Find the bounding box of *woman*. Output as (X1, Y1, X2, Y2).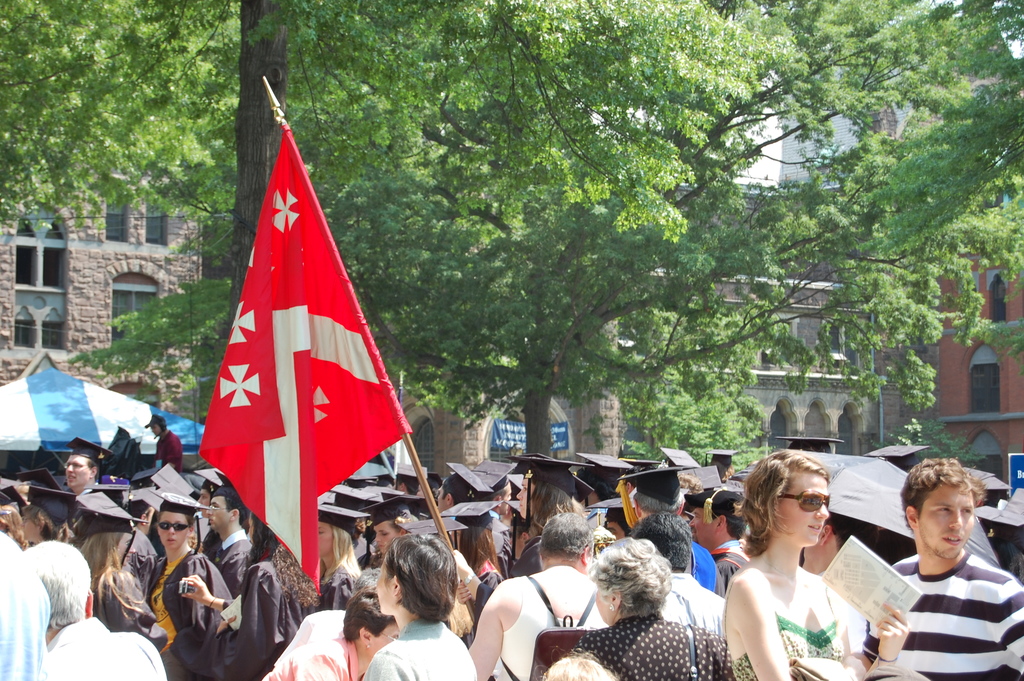
(147, 493, 235, 680).
